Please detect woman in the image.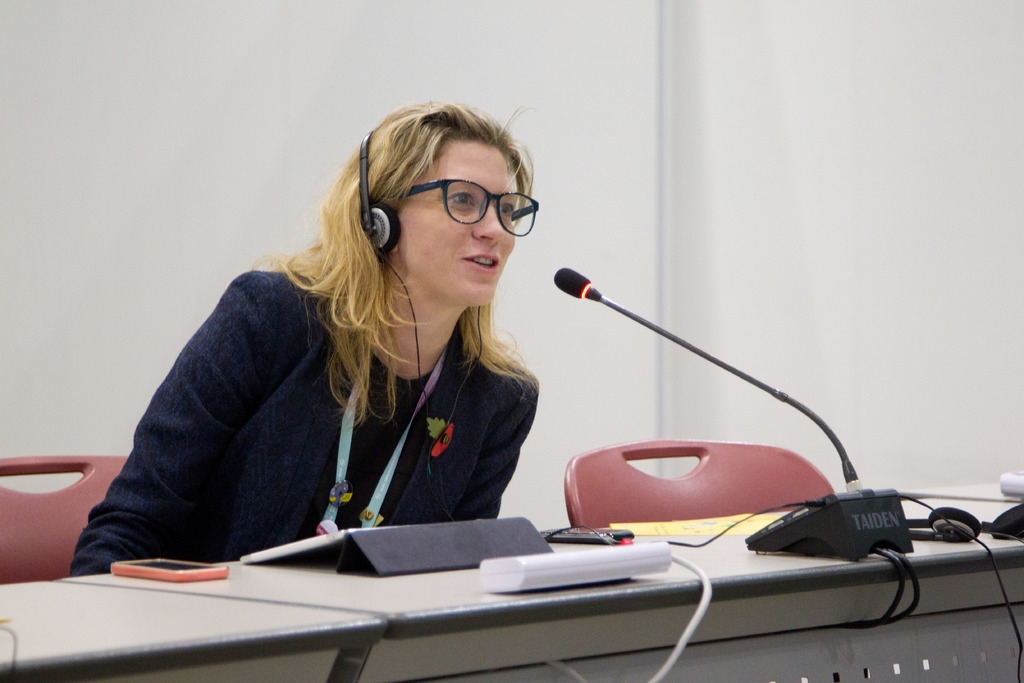
region(66, 95, 541, 578).
